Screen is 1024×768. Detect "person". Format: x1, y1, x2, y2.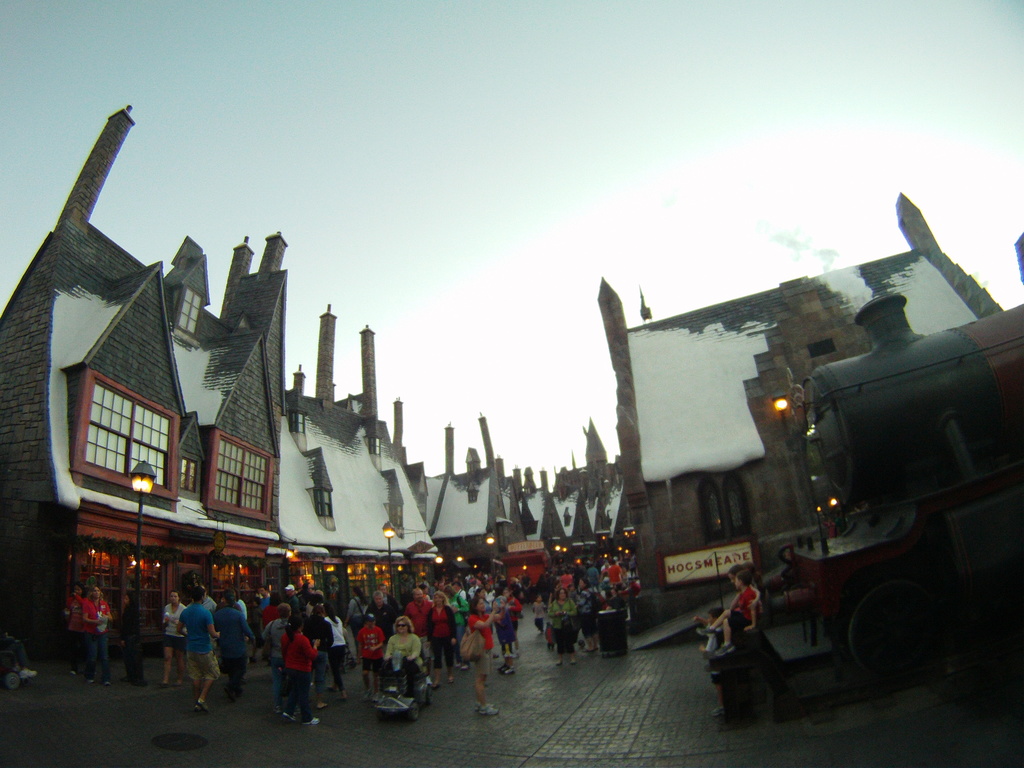
321, 600, 349, 696.
